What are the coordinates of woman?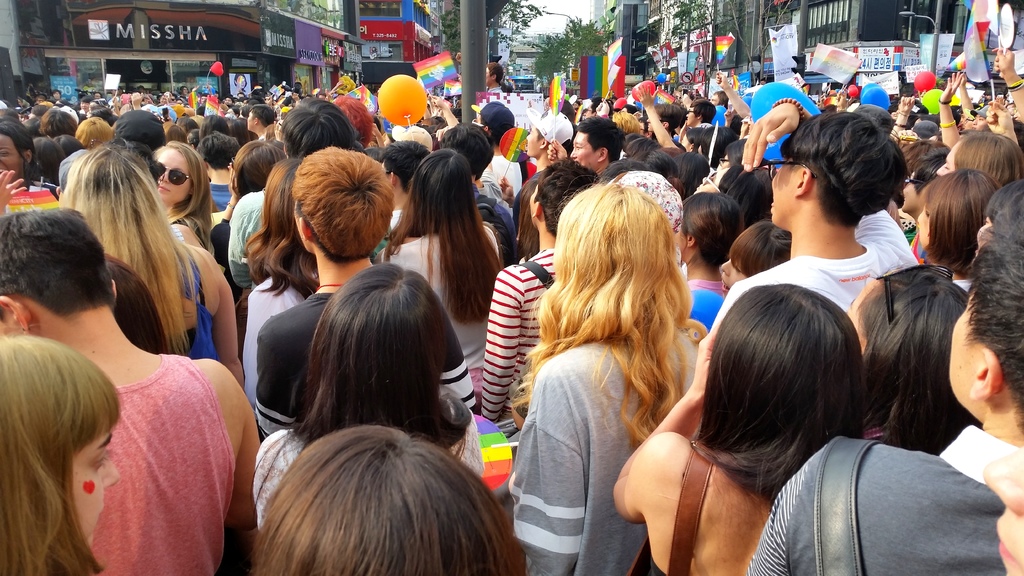
locate(0, 118, 53, 211).
